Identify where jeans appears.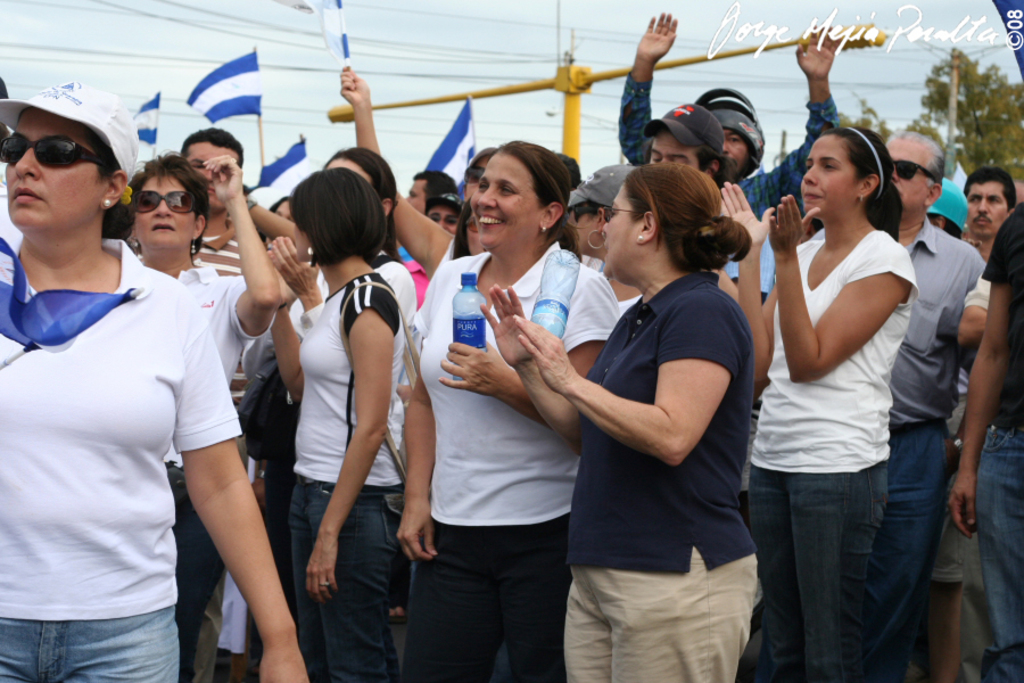
Appears at (975, 423, 1023, 682).
